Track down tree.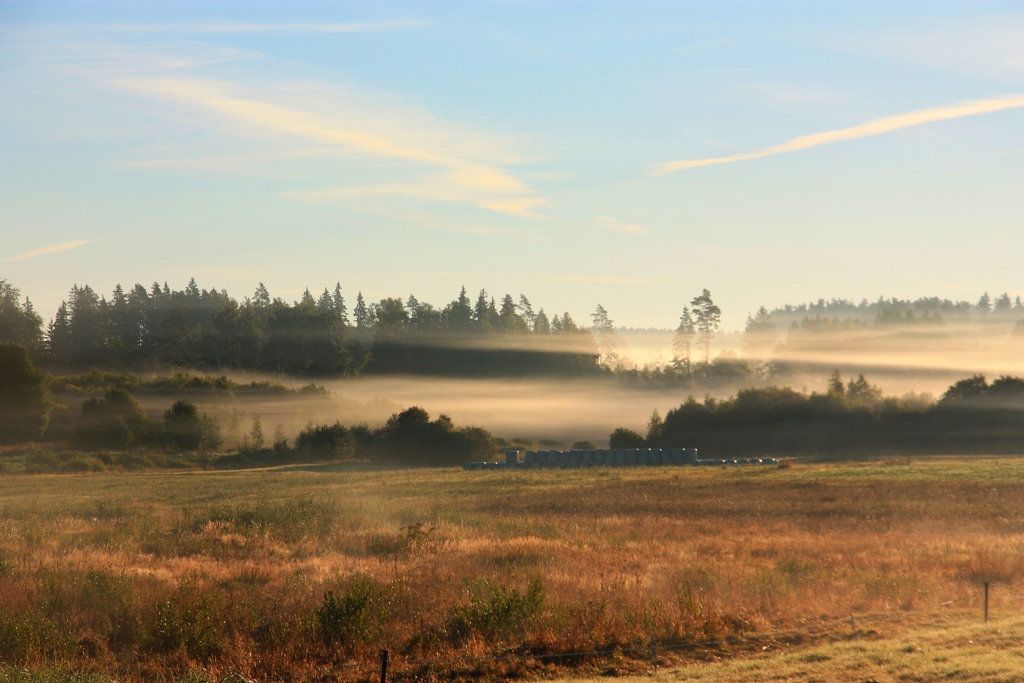
Tracked to {"left": 0, "top": 346, "right": 54, "bottom": 445}.
